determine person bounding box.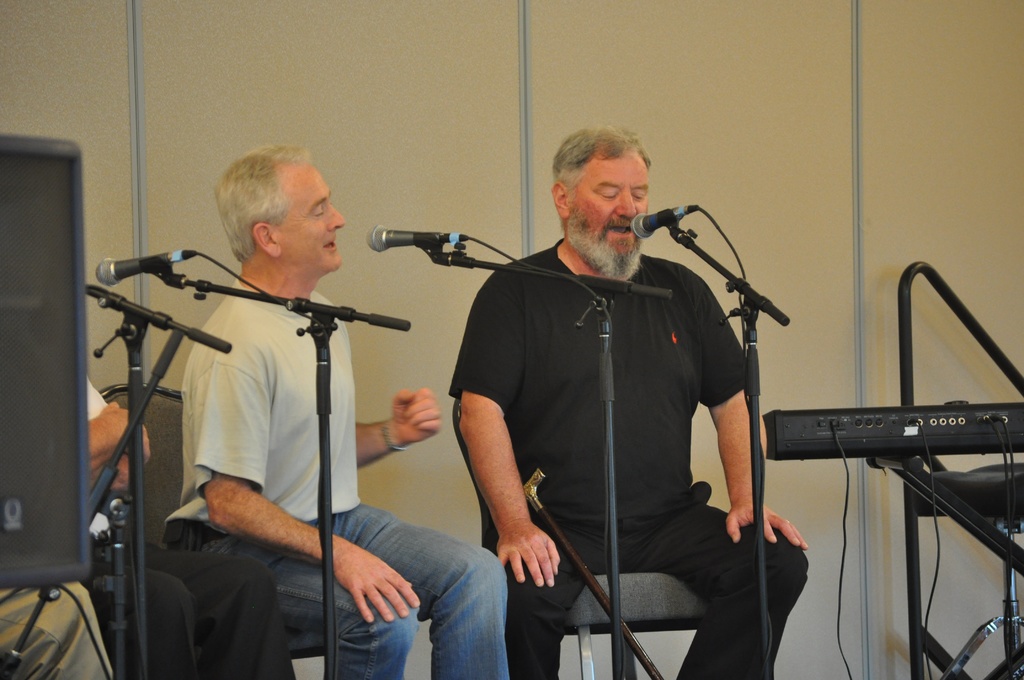
Determined: BBox(412, 101, 796, 679).
